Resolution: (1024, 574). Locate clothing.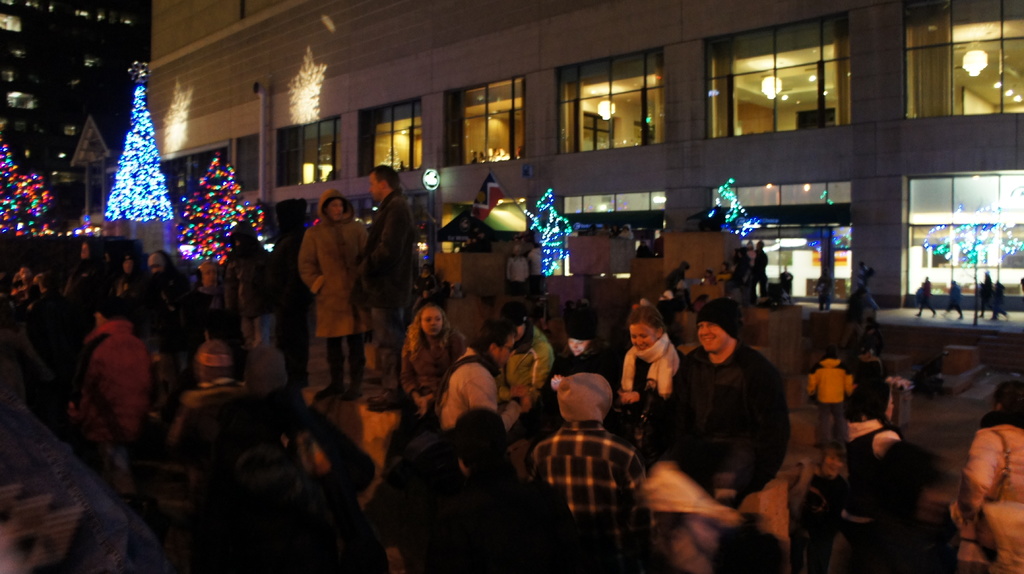
83 327 157 465.
